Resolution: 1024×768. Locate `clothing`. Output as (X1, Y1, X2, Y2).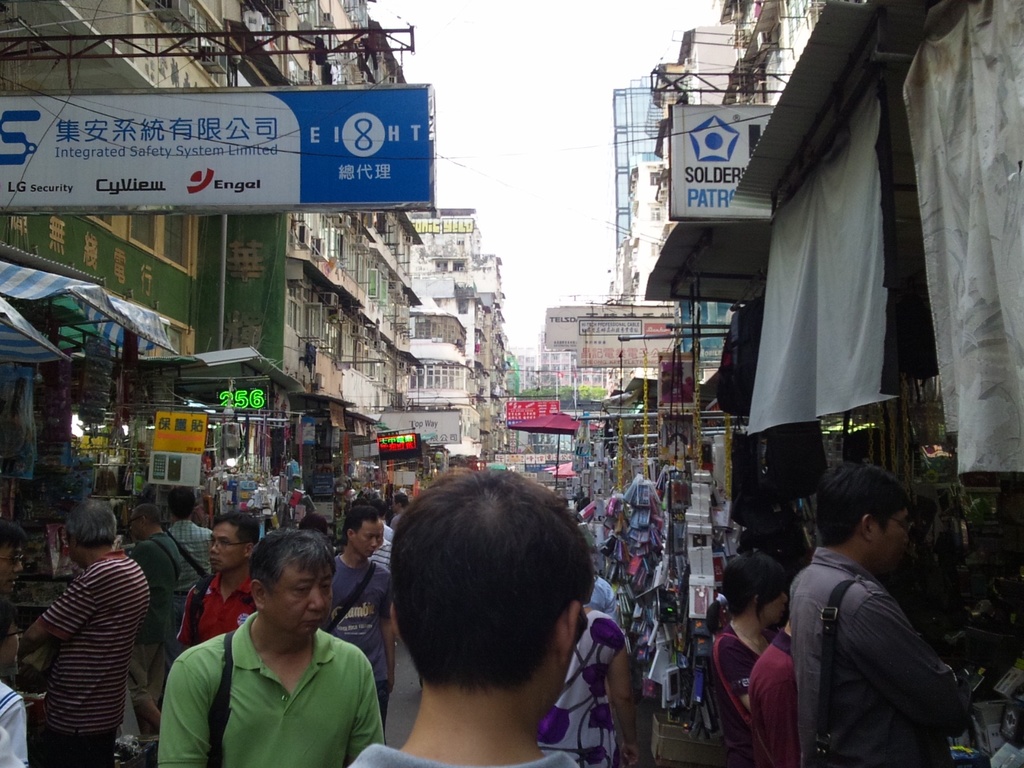
(767, 512, 975, 766).
